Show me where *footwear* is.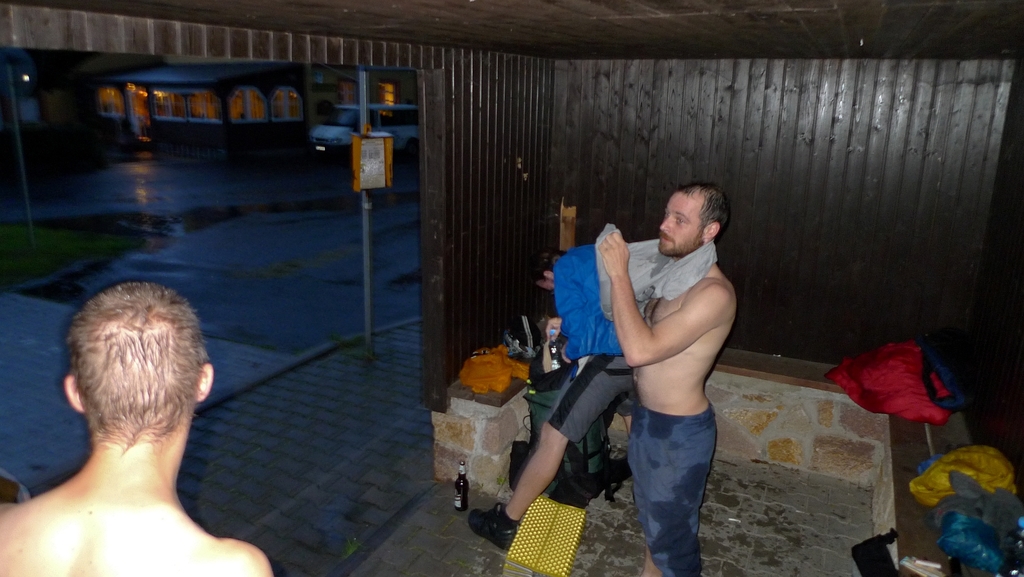
*footwear* is at [x1=467, y1=499, x2=547, y2=558].
